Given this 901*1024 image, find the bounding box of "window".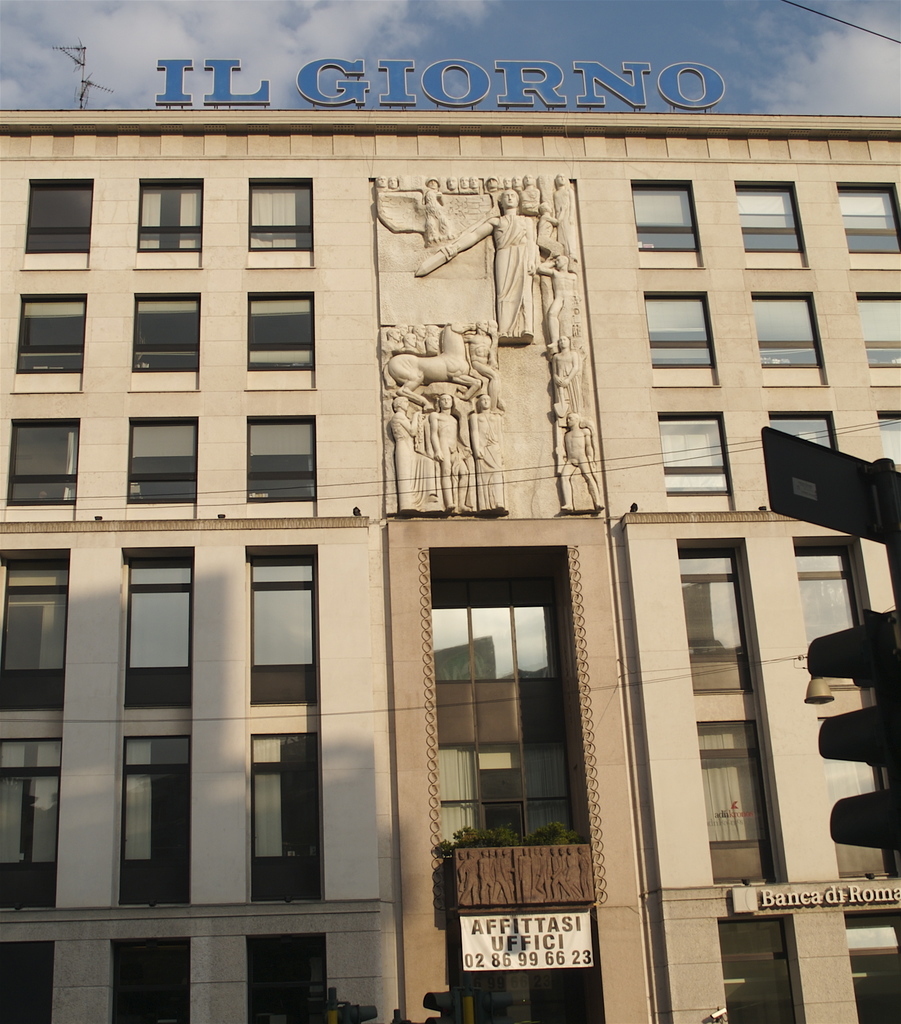
[733, 180, 807, 254].
